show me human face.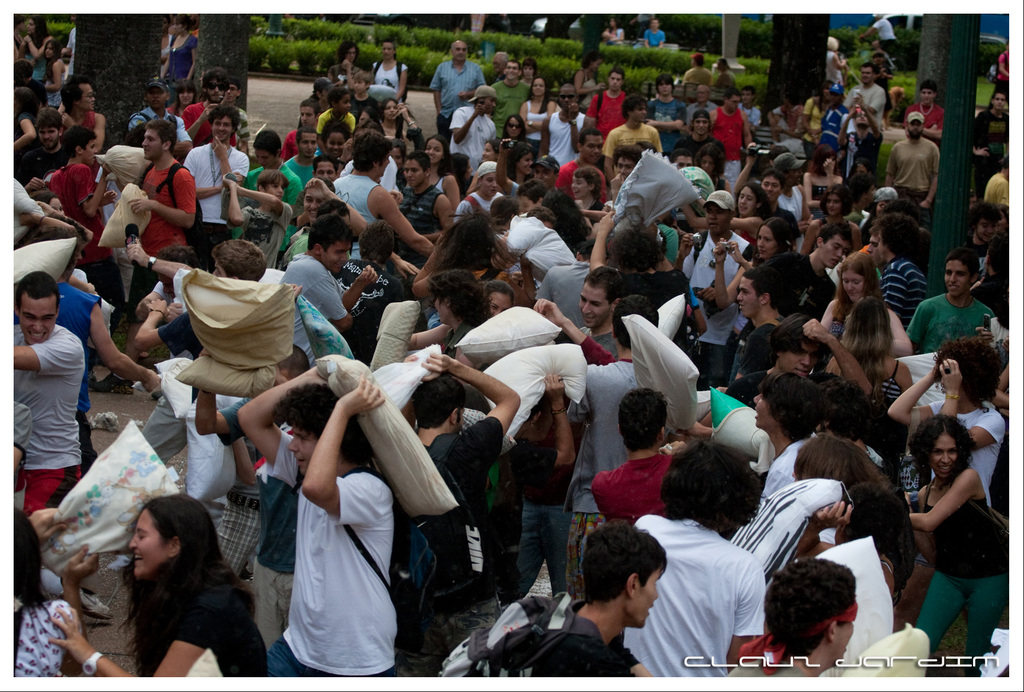
human face is here: (995,208,1011,230).
